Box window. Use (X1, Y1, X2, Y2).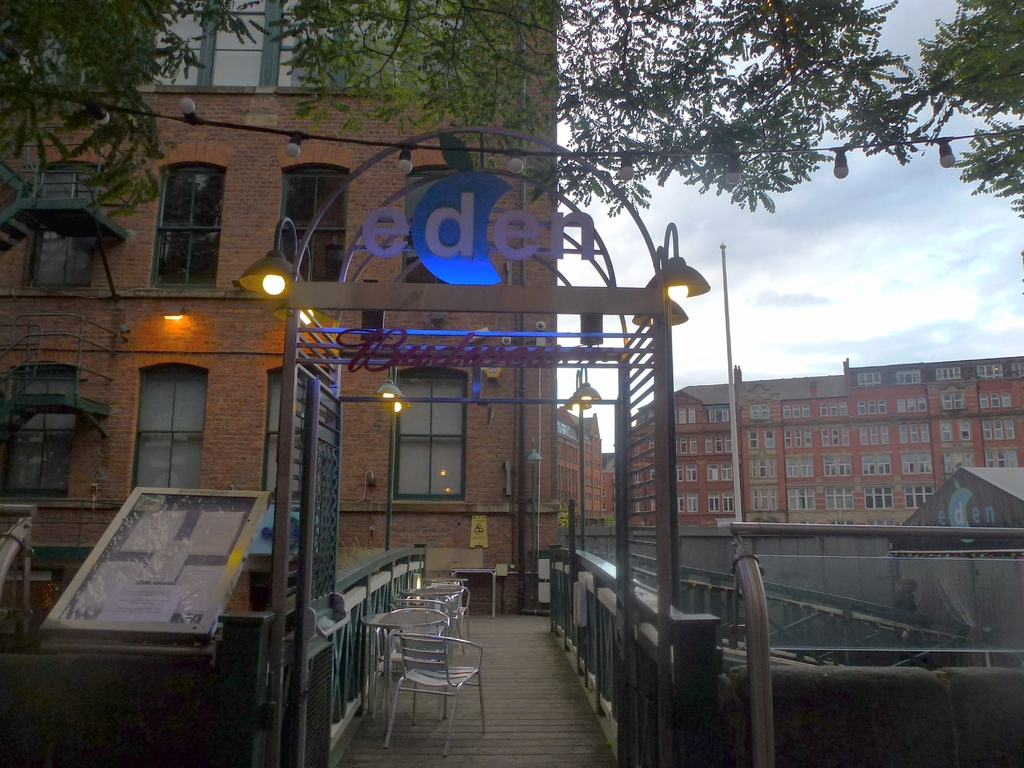
(687, 489, 697, 511).
